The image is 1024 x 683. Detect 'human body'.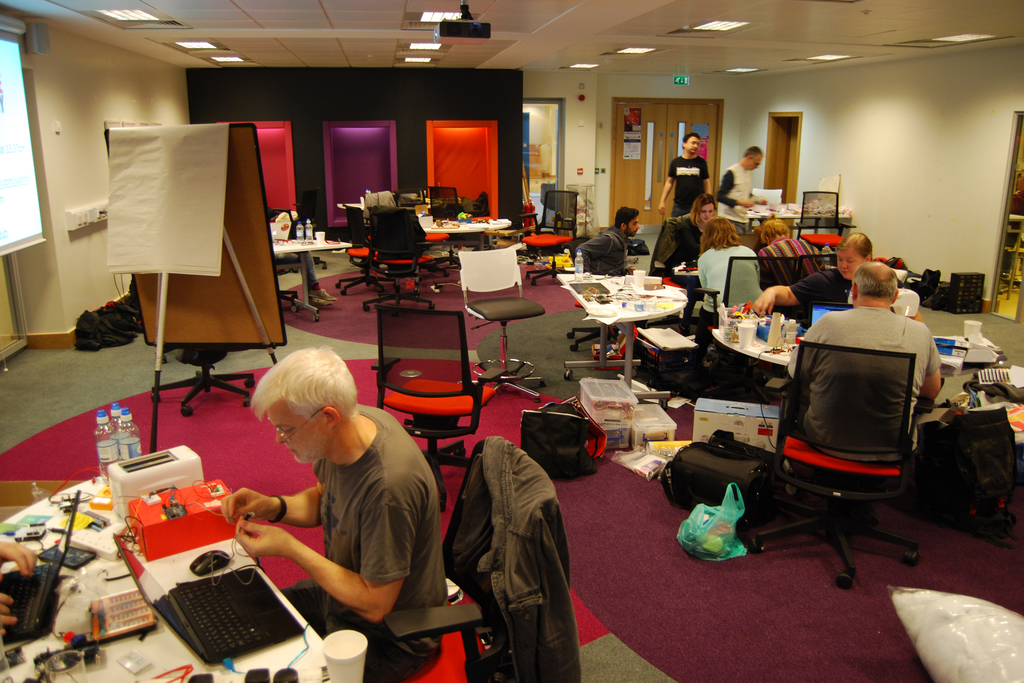
Detection: left=219, top=347, right=447, bottom=682.
